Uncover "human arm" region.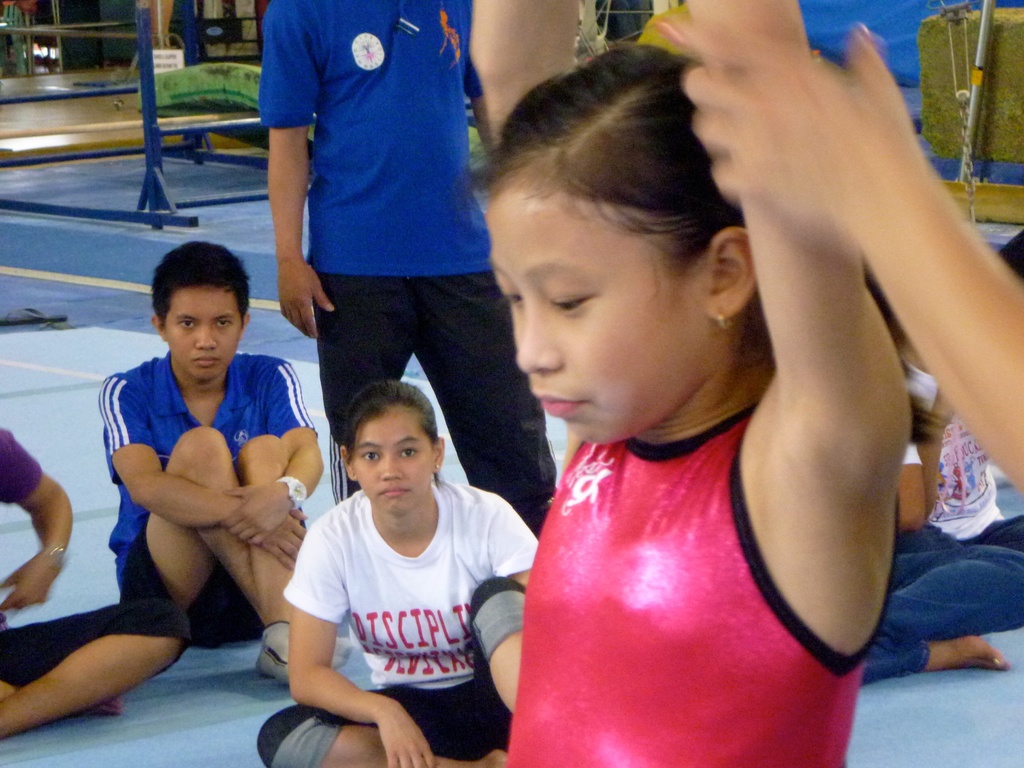
Uncovered: {"x1": 461, "y1": 56, "x2": 496, "y2": 161}.
